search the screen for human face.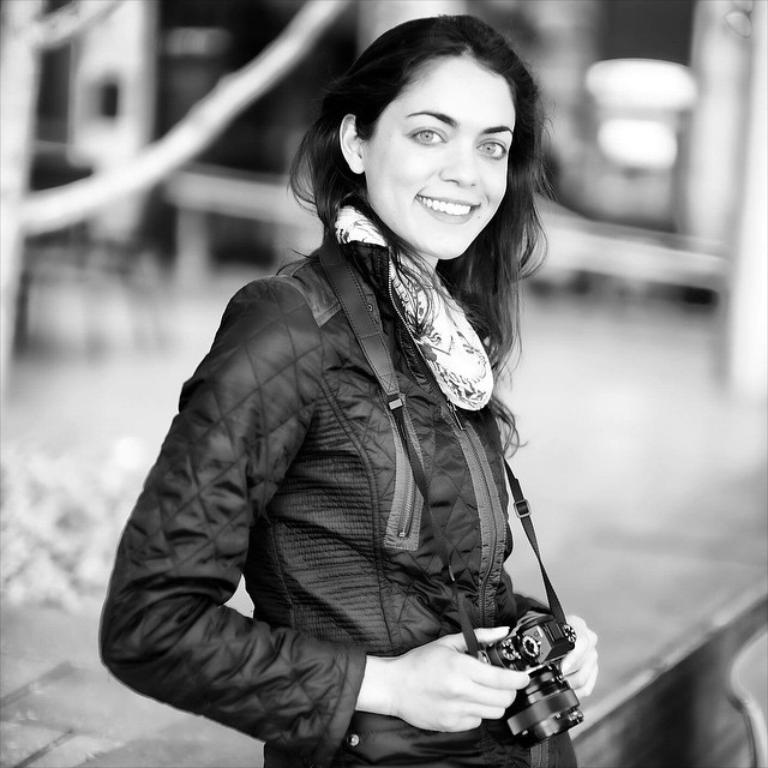
Found at box=[365, 59, 515, 260].
